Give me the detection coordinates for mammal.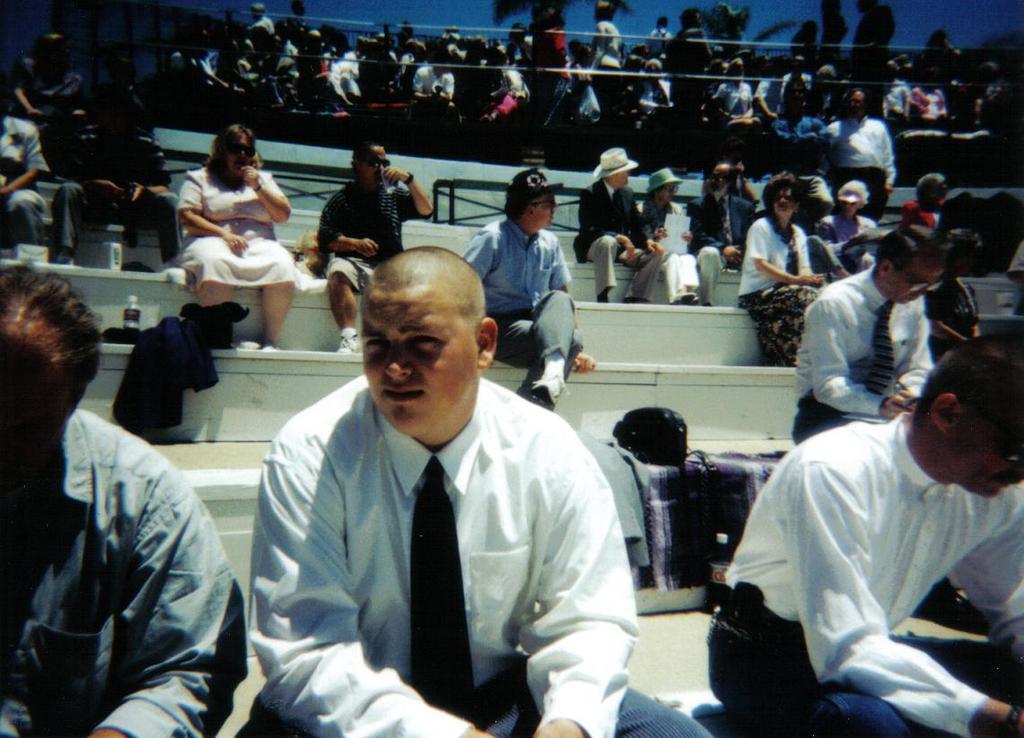
791/219/934/453.
